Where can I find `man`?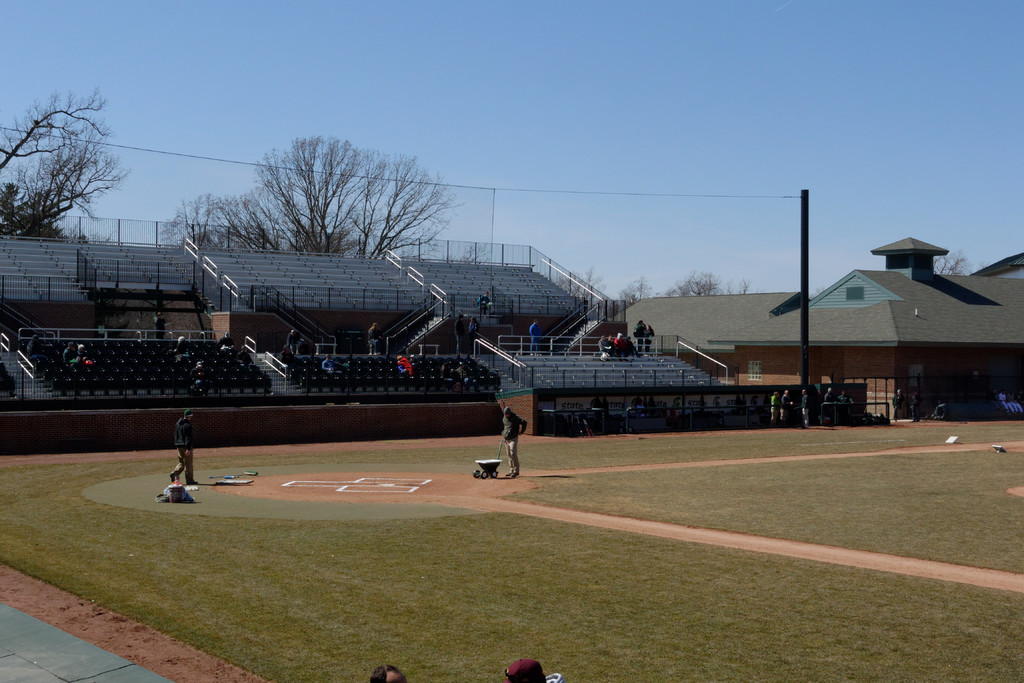
You can find it at 170,413,200,487.
